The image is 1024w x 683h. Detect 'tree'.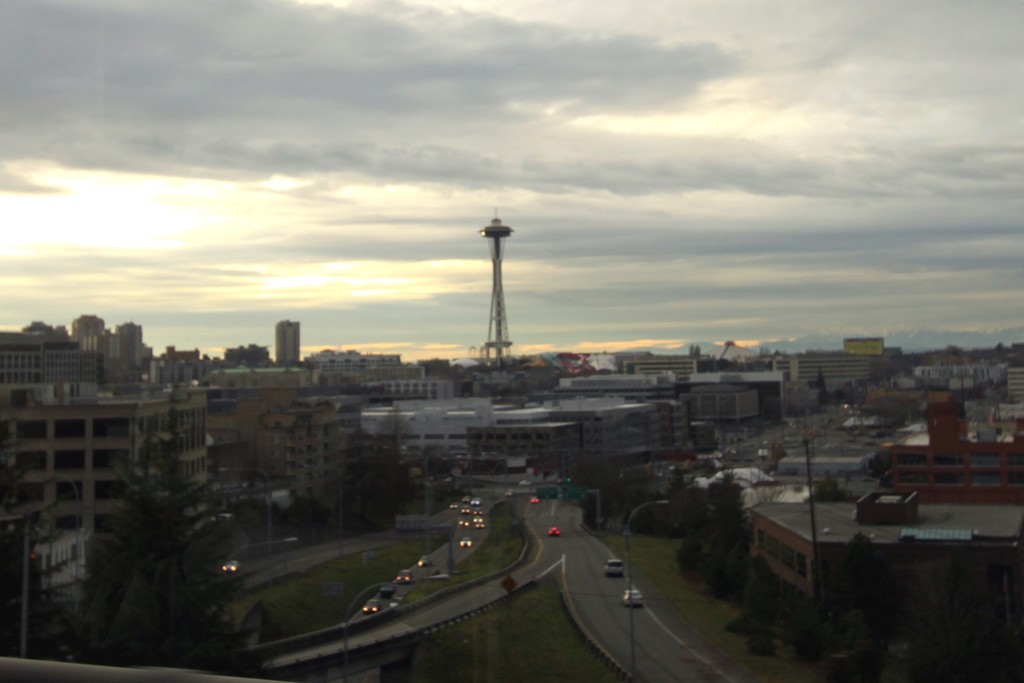
Detection: (left=830, top=536, right=899, bottom=650).
